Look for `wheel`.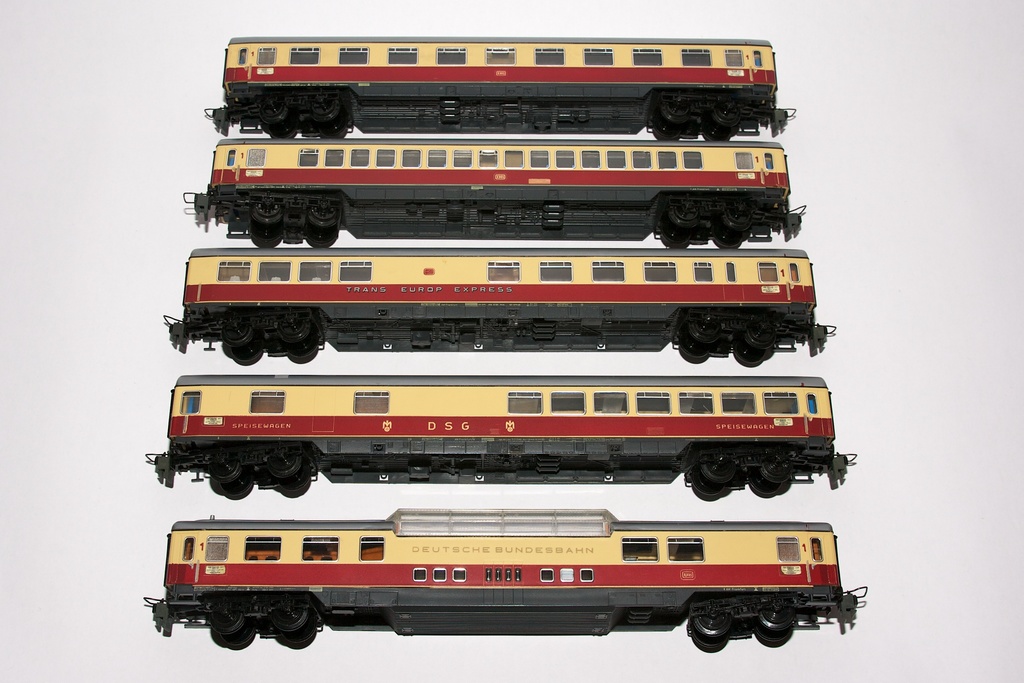
Found: crop(219, 479, 252, 500).
